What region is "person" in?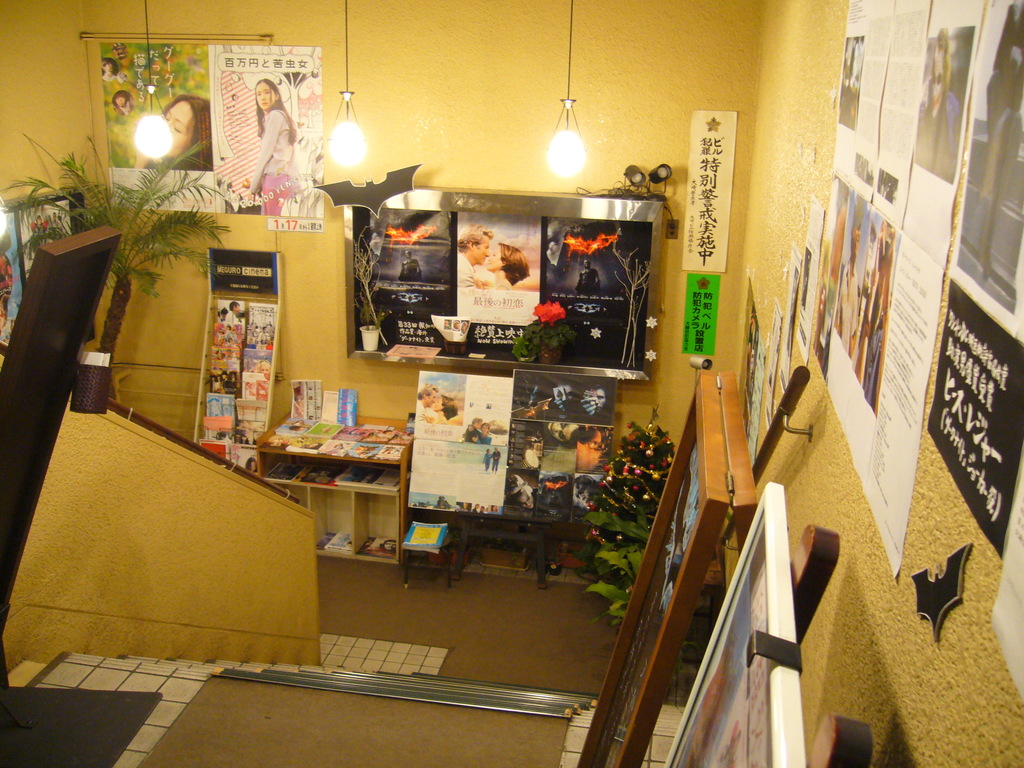
(left=453, top=223, right=482, bottom=291).
